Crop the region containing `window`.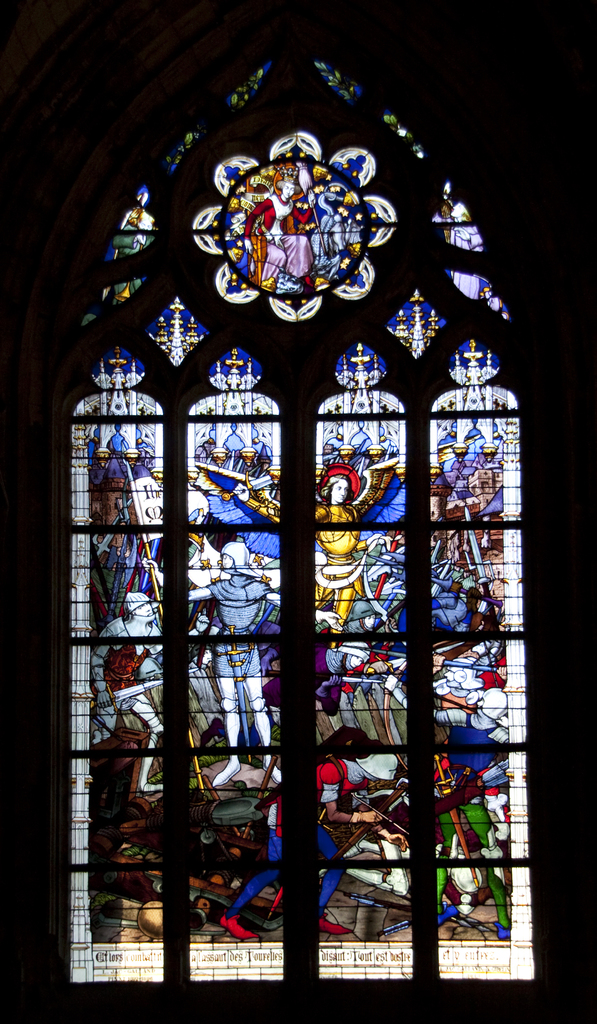
Crop region: (x1=67, y1=46, x2=539, y2=980).
